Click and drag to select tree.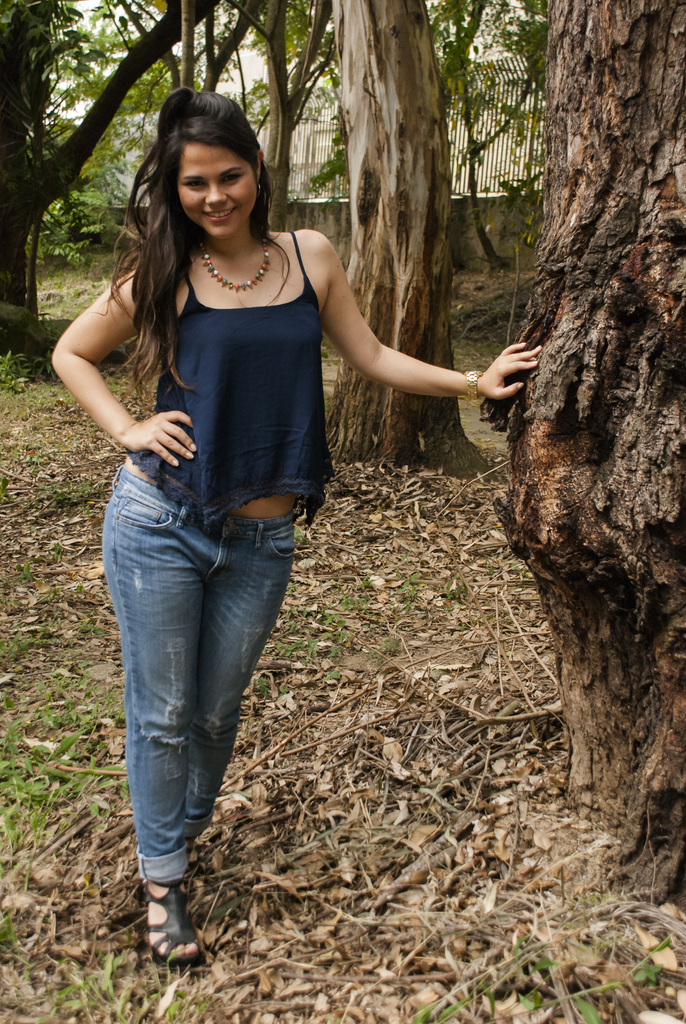
Selection: rect(325, 0, 495, 479).
